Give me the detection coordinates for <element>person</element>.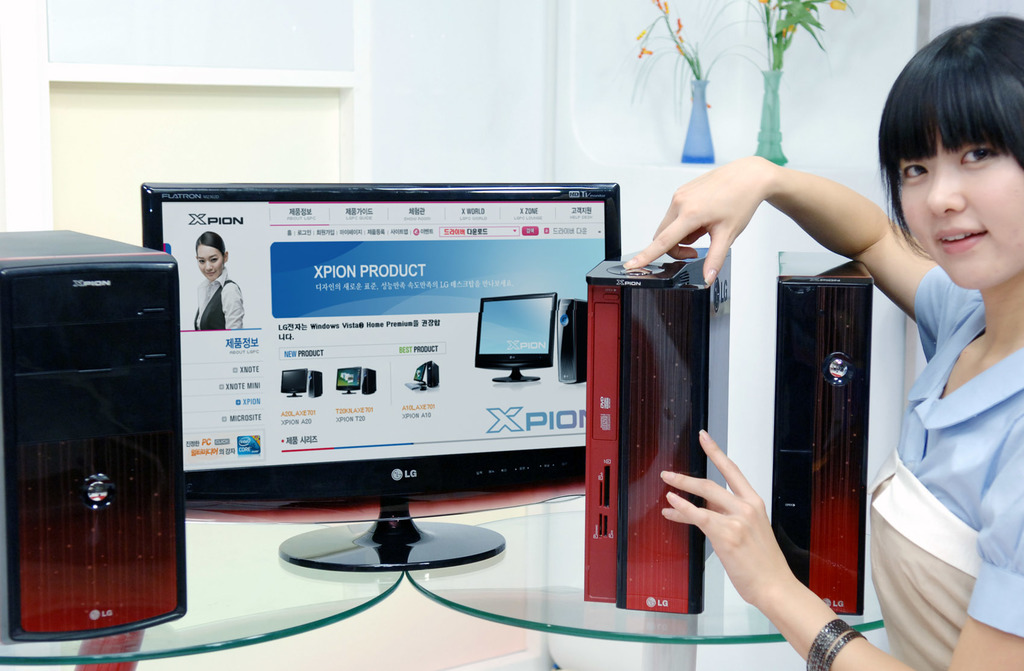
(x1=621, y1=15, x2=1023, y2=670).
